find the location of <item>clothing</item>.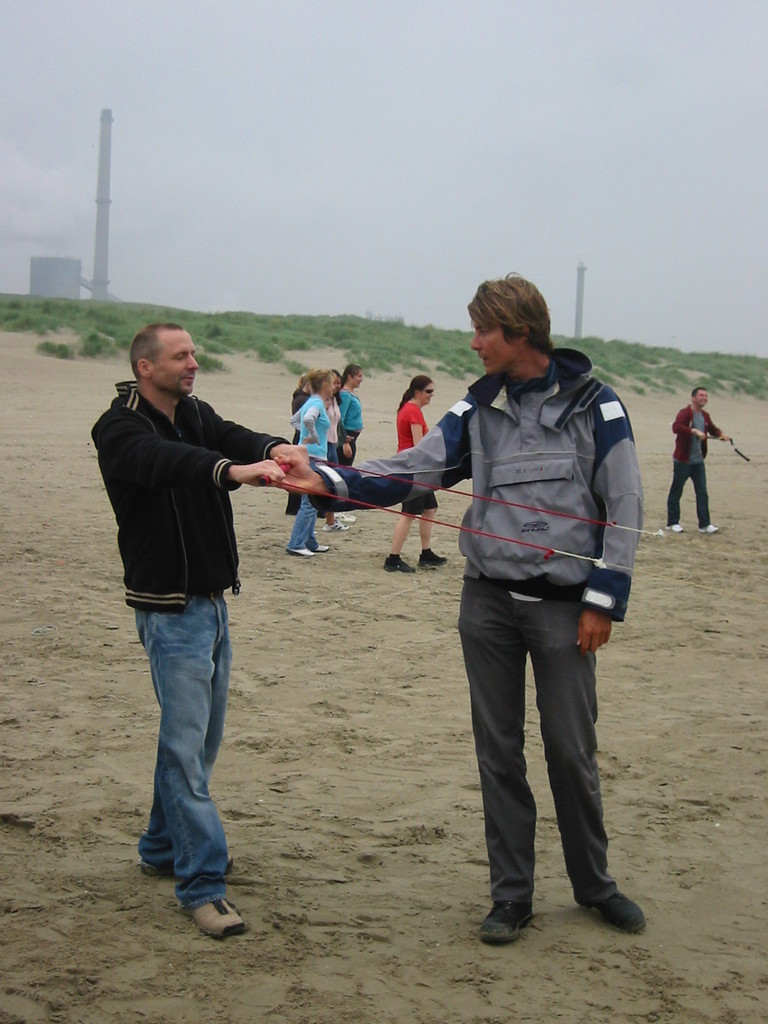
Location: 287 388 335 551.
